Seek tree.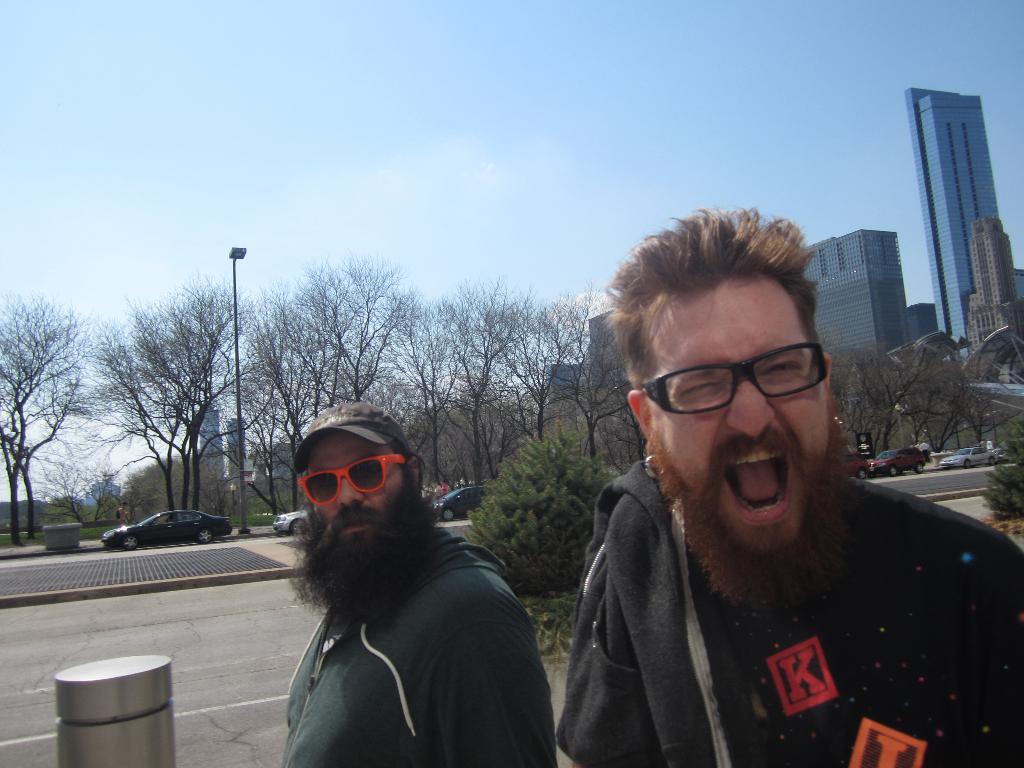
(818,347,915,467).
